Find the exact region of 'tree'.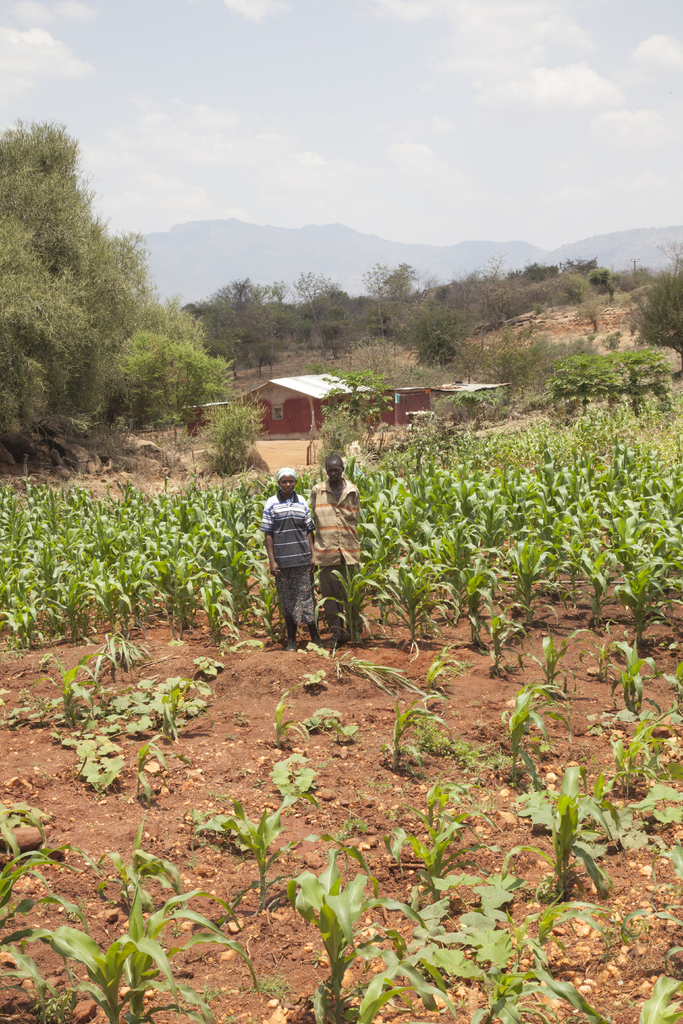
Exact region: (437, 385, 511, 428).
